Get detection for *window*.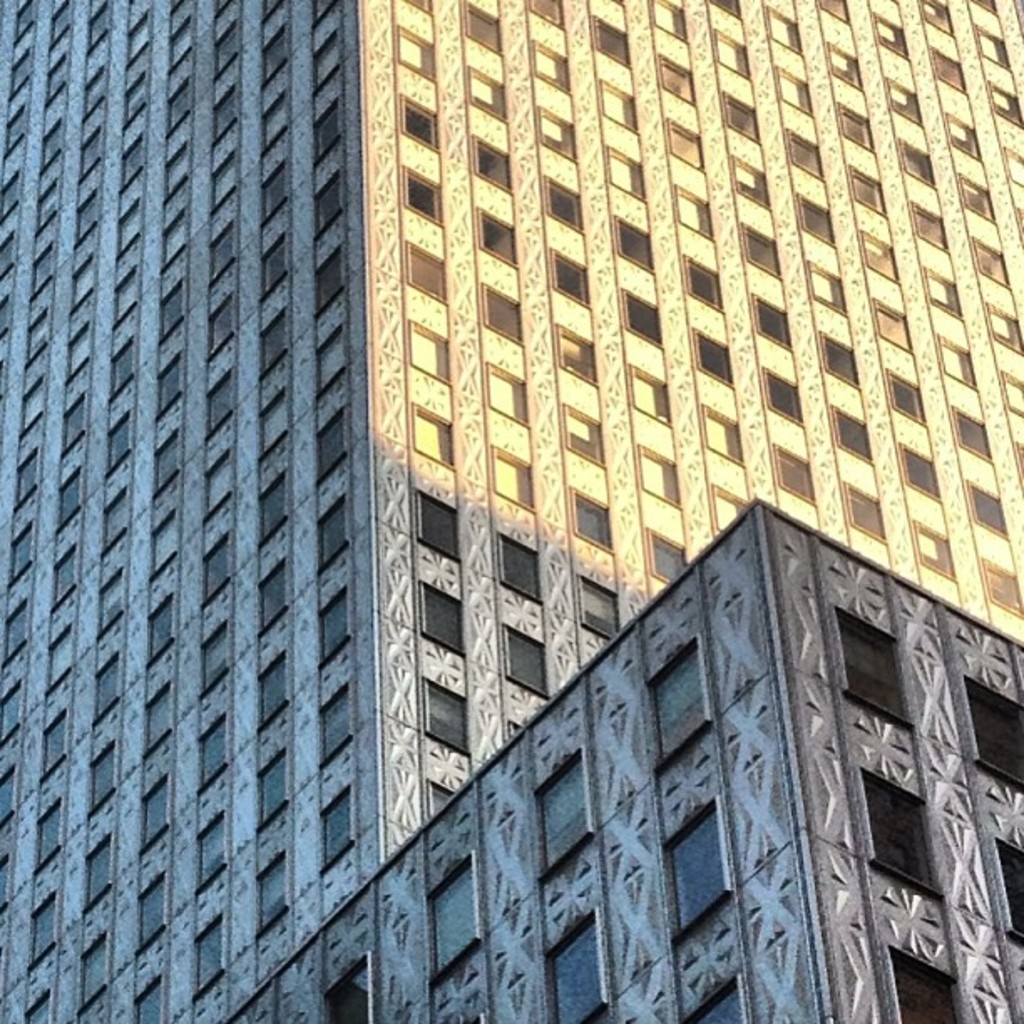
Detection: x1=77, y1=132, x2=105, y2=182.
